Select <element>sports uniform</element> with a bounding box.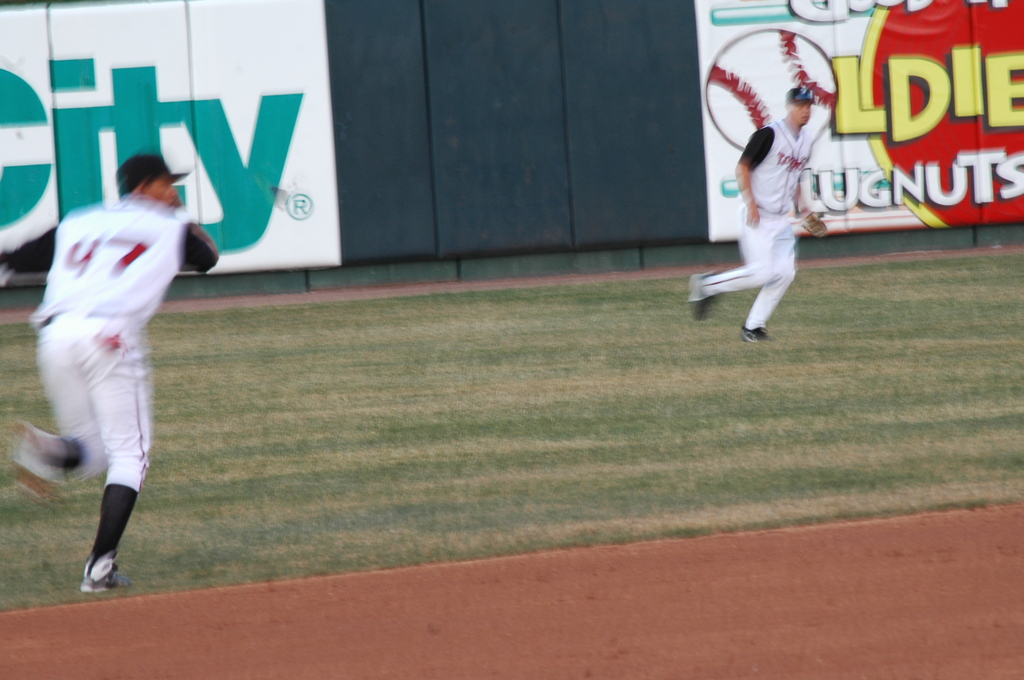
{"left": 36, "top": 189, "right": 217, "bottom": 492}.
